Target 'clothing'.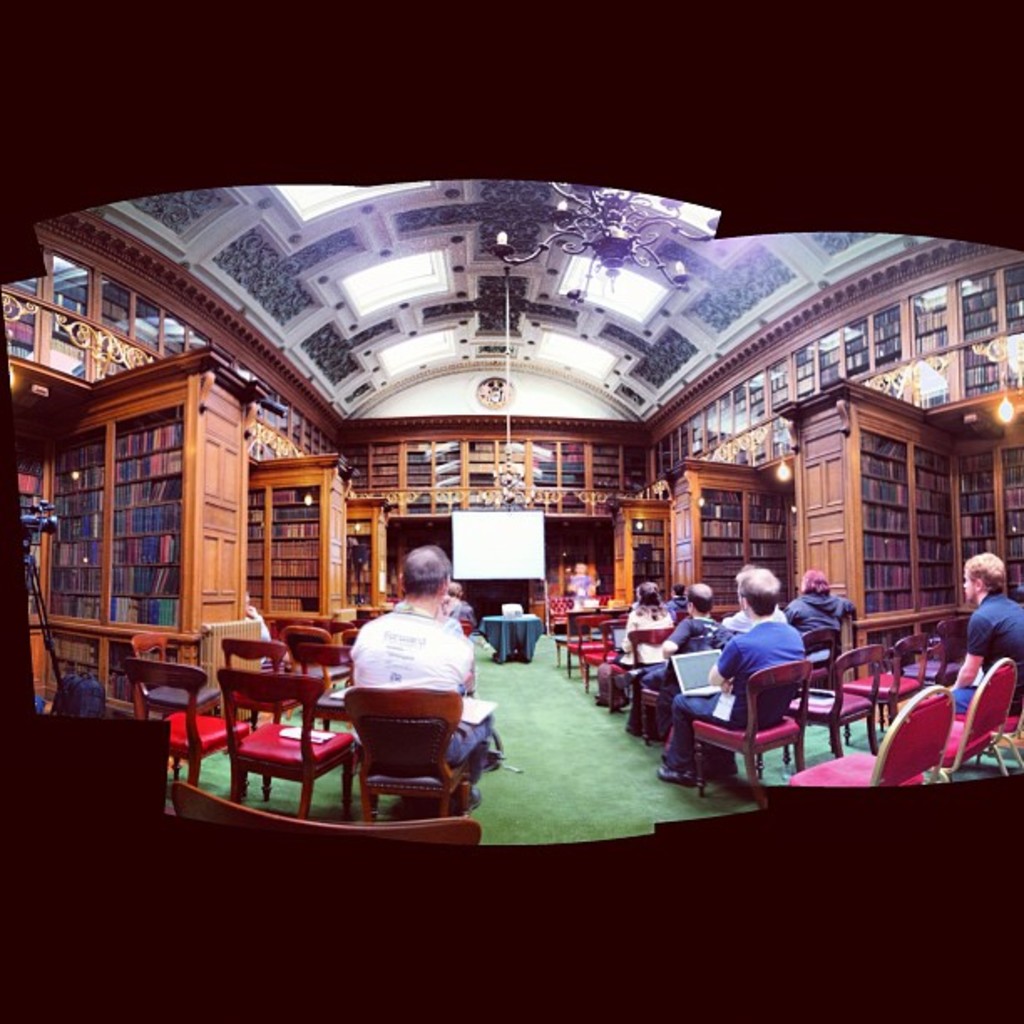
Target region: 673/617/721/659.
